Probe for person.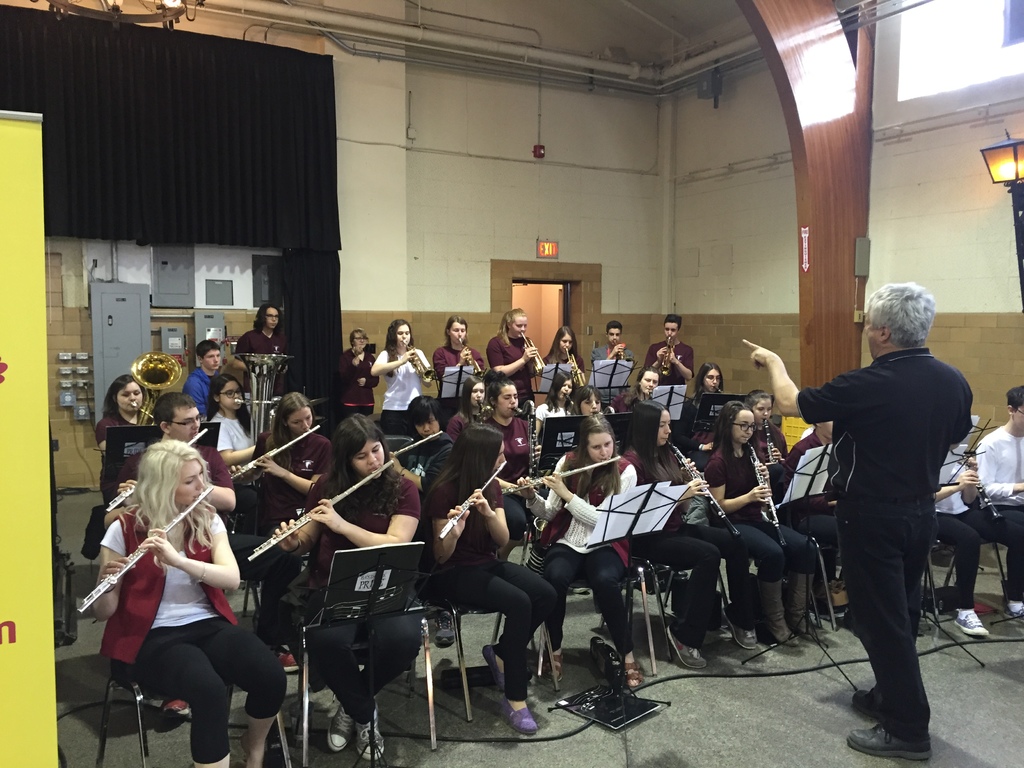
Probe result: box=[368, 320, 430, 439].
